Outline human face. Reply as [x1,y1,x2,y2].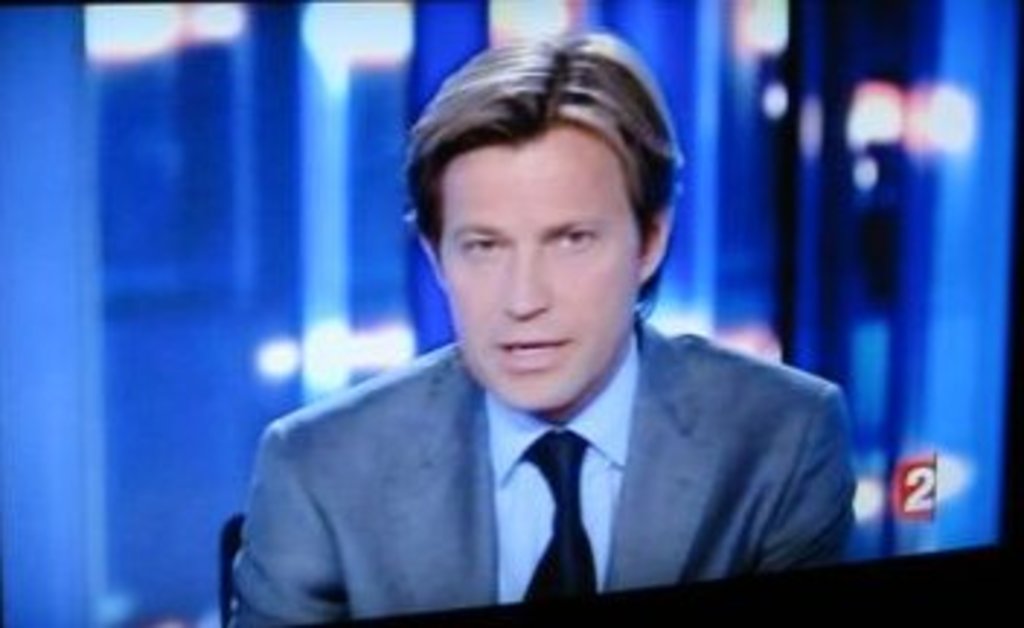
[431,142,640,410].
